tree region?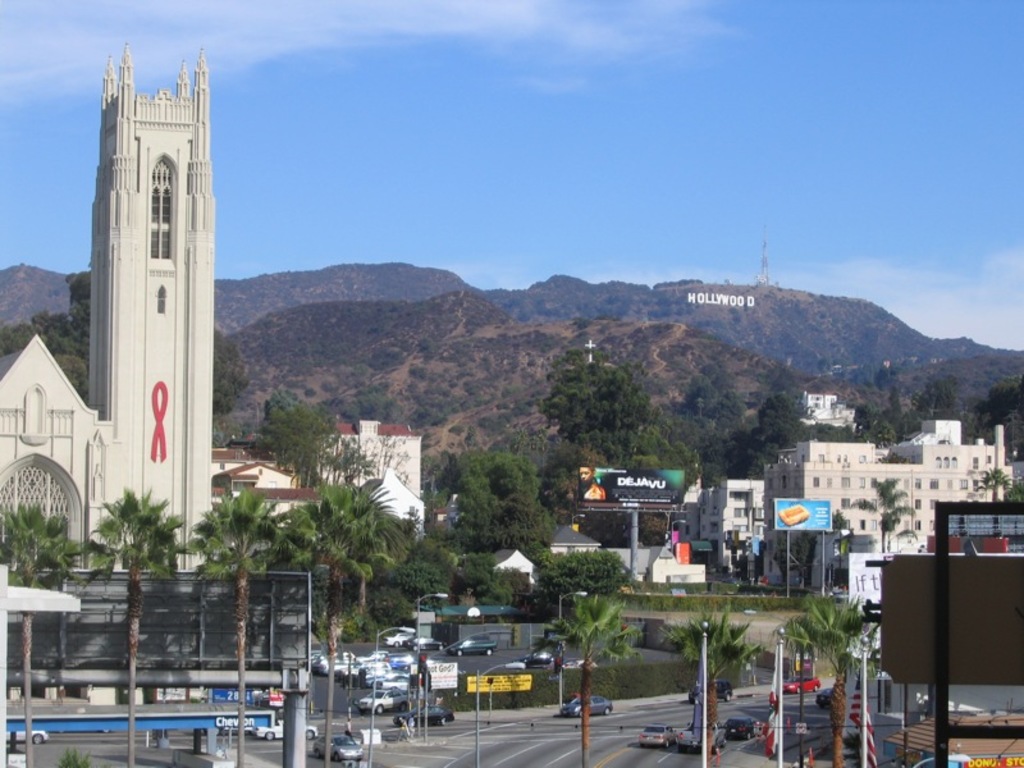
pyautogui.locateOnScreen(975, 465, 1012, 506)
